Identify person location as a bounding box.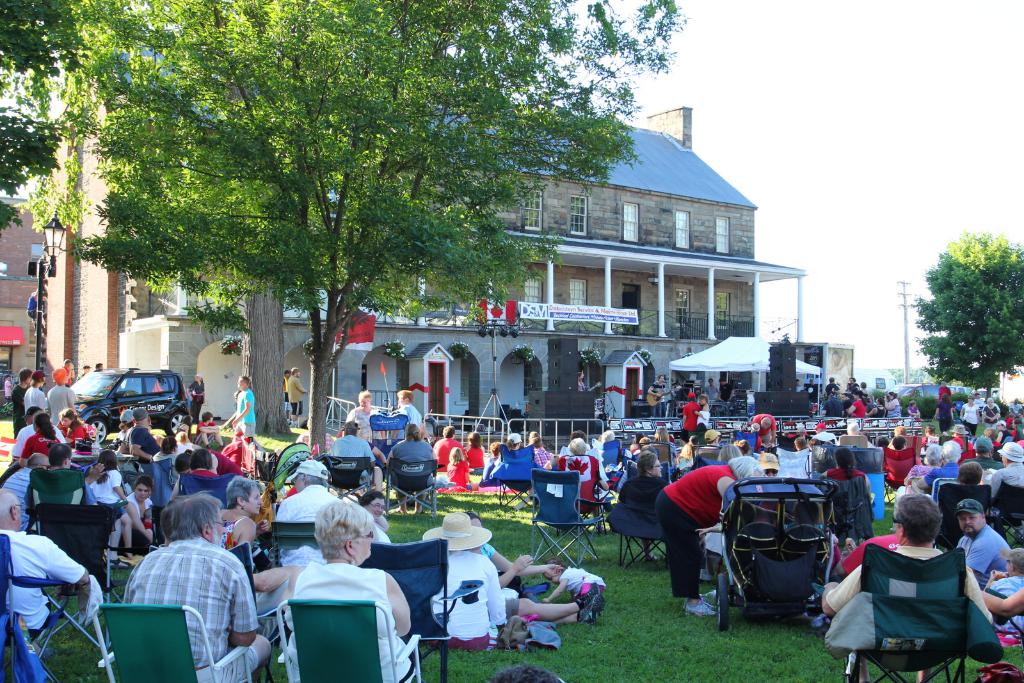
261:454:369:556.
